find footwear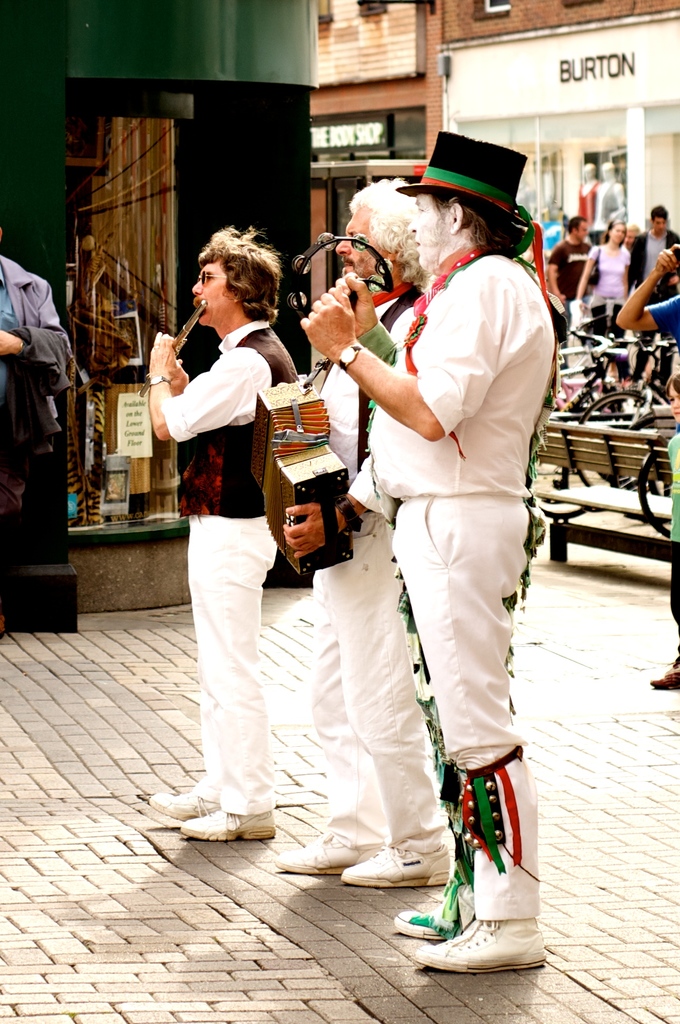
(391,889,481,938)
